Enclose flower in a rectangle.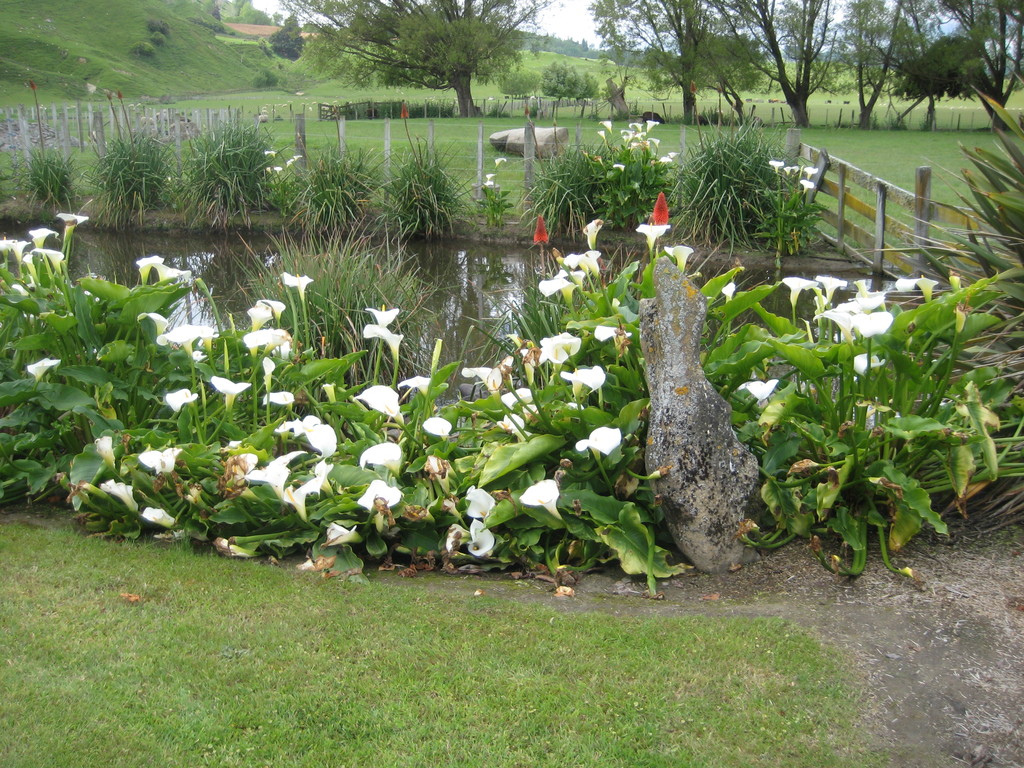
bbox=[496, 356, 512, 389].
